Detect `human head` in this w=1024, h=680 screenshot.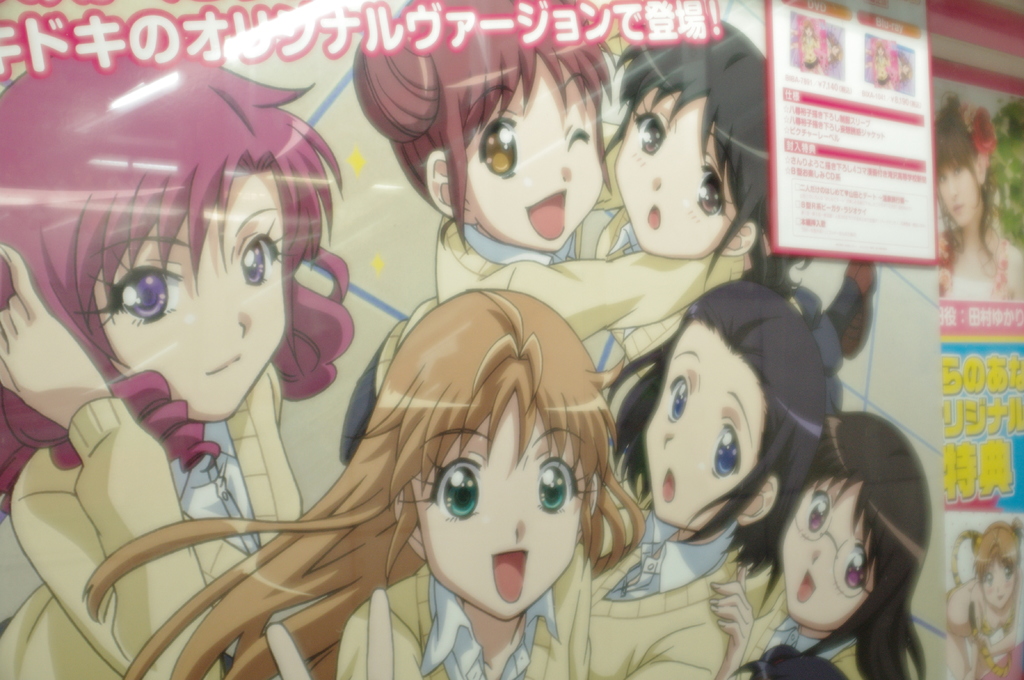
Detection: 618/17/771/260.
